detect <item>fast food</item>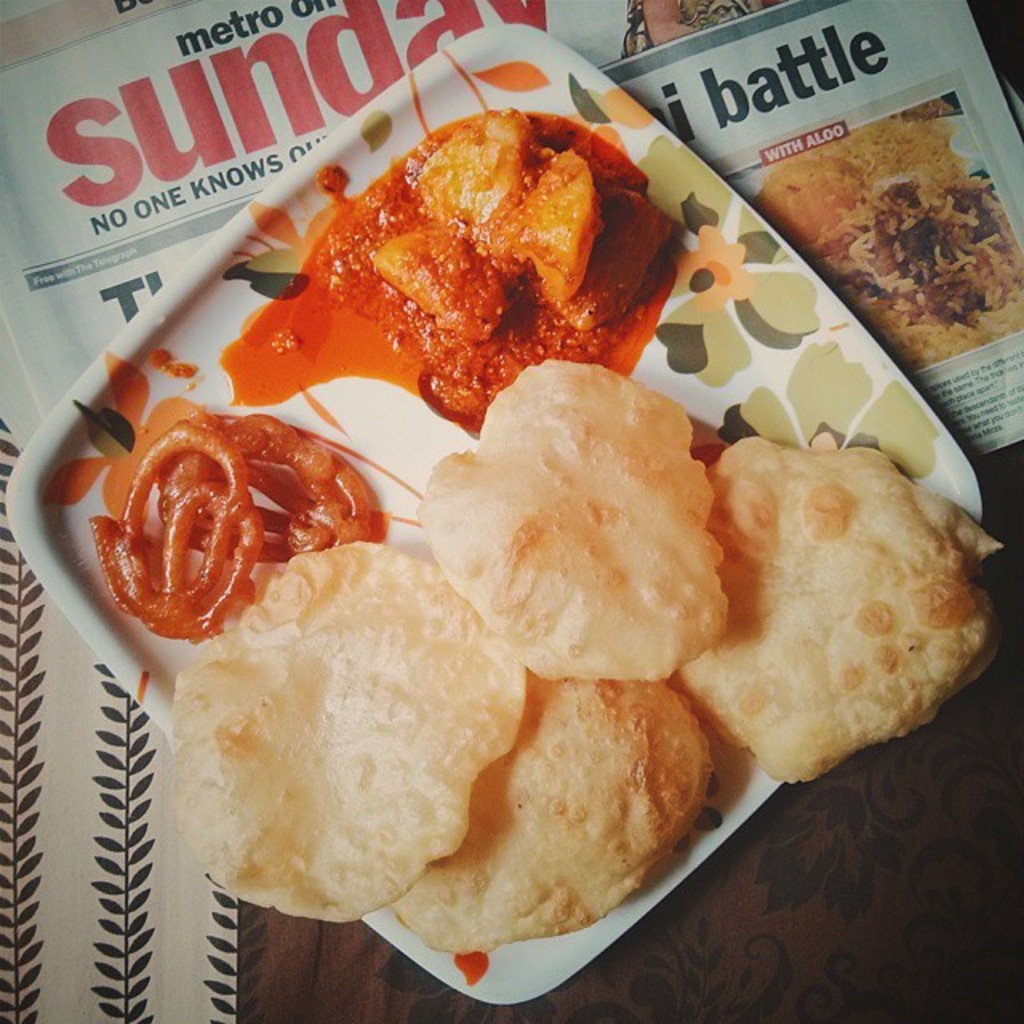
region(421, 358, 725, 680)
